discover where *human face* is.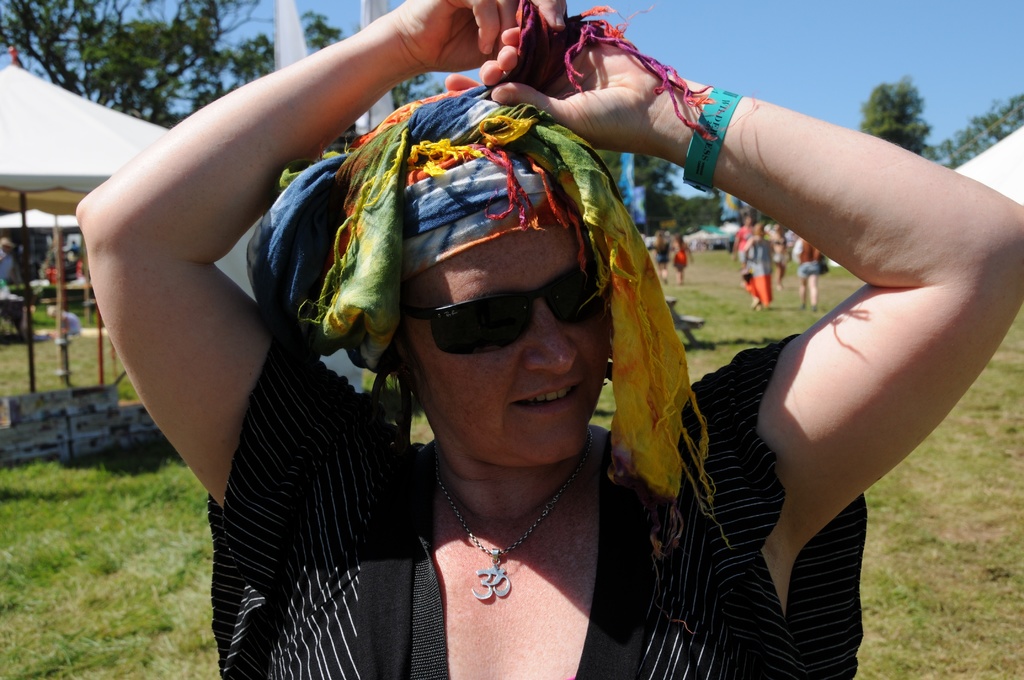
Discovered at [x1=392, y1=219, x2=614, y2=465].
